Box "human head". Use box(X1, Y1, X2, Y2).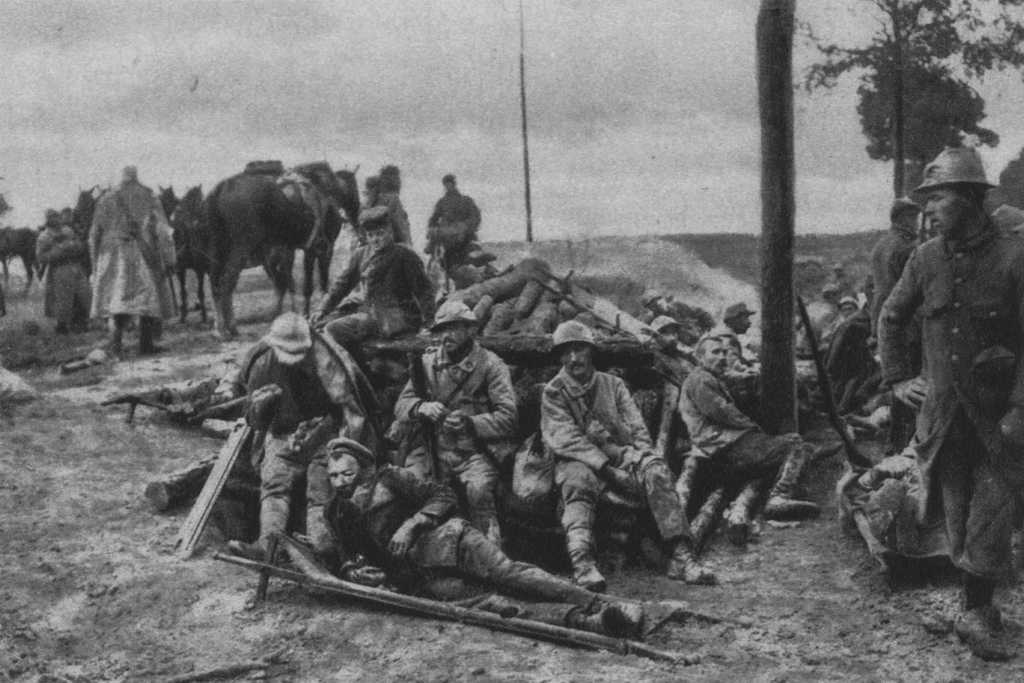
box(444, 177, 455, 194).
